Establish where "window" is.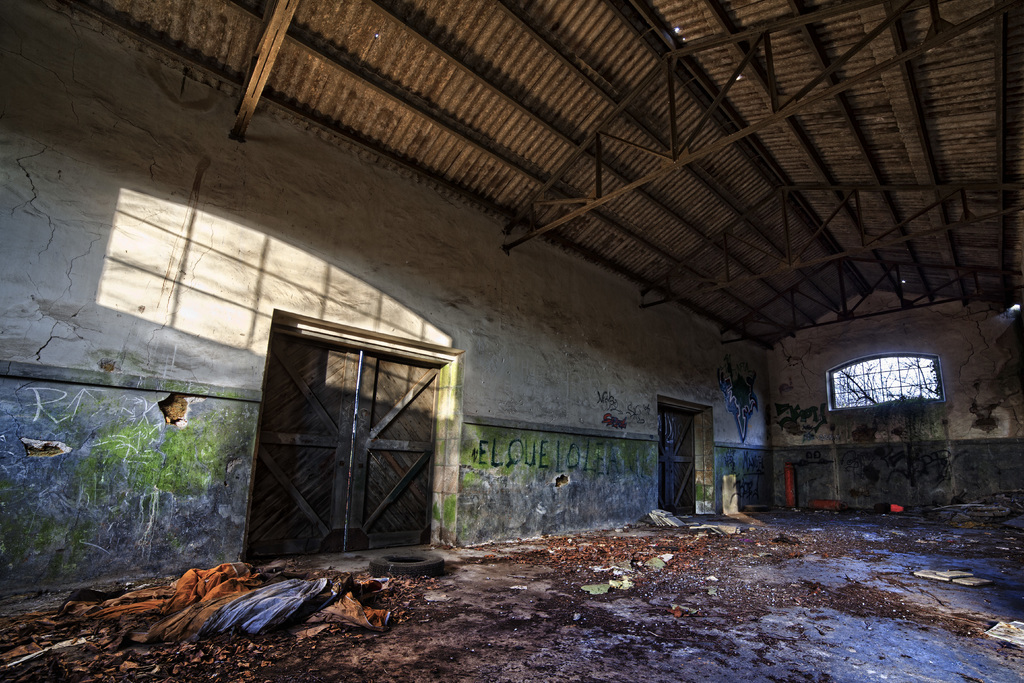
Established at select_region(824, 359, 937, 403).
